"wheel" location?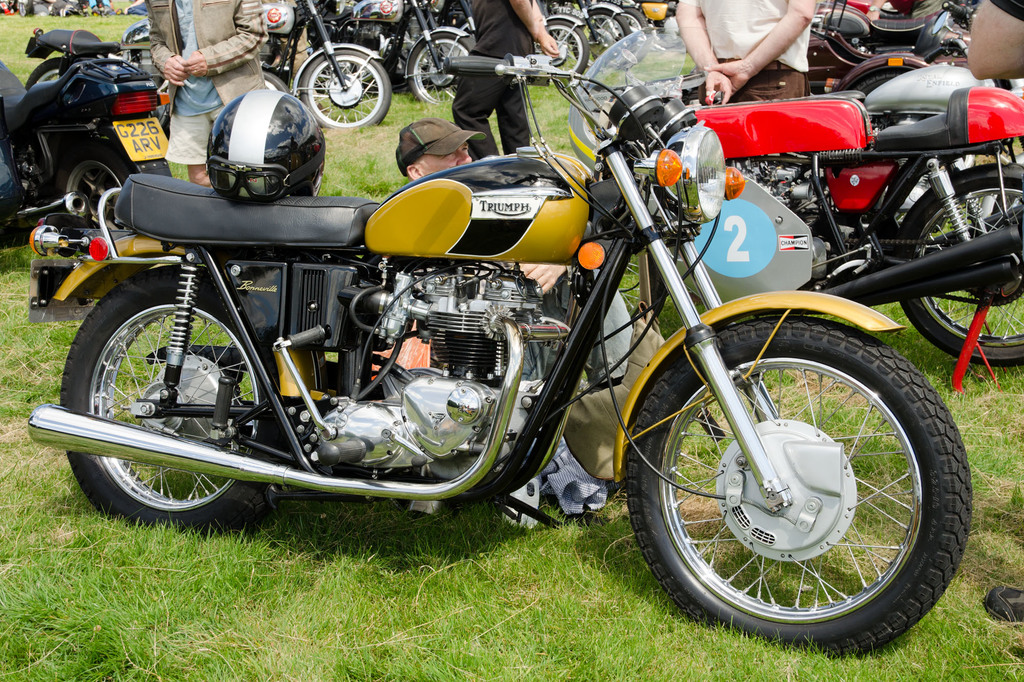
Rect(58, 250, 287, 538)
